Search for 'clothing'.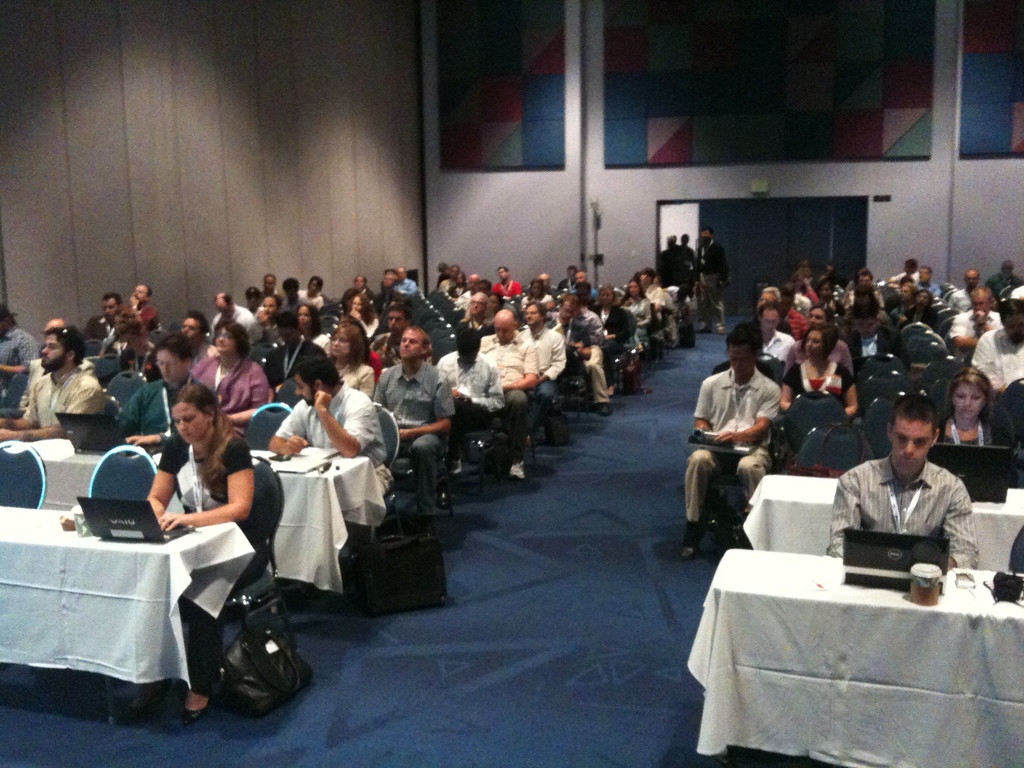
Found at box=[676, 244, 694, 285].
